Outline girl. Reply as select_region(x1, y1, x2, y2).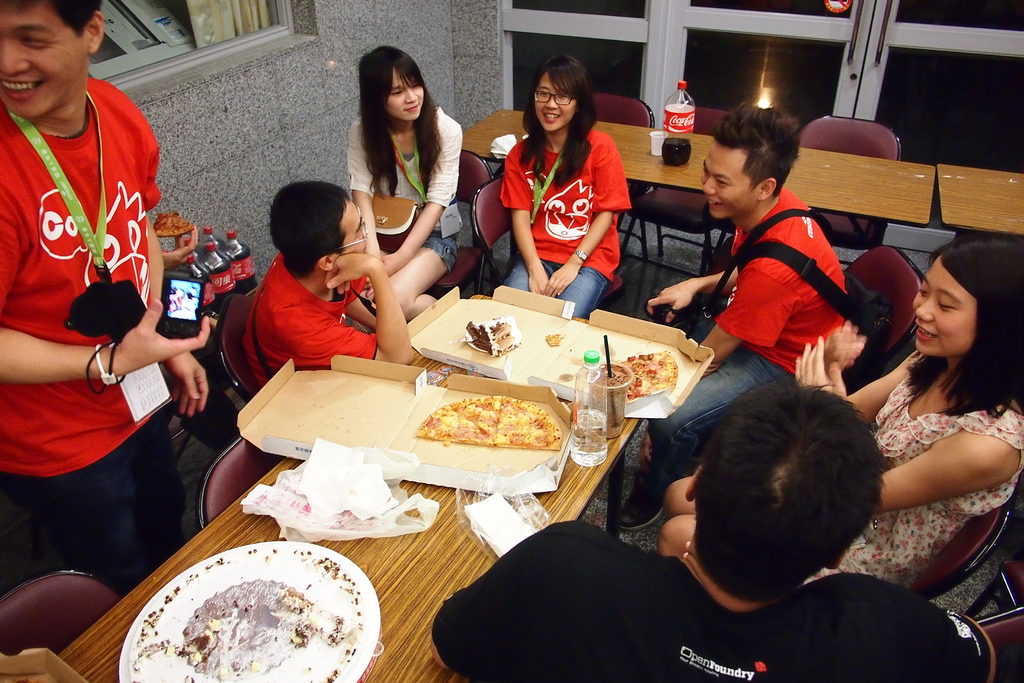
select_region(657, 235, 1023, 594).
